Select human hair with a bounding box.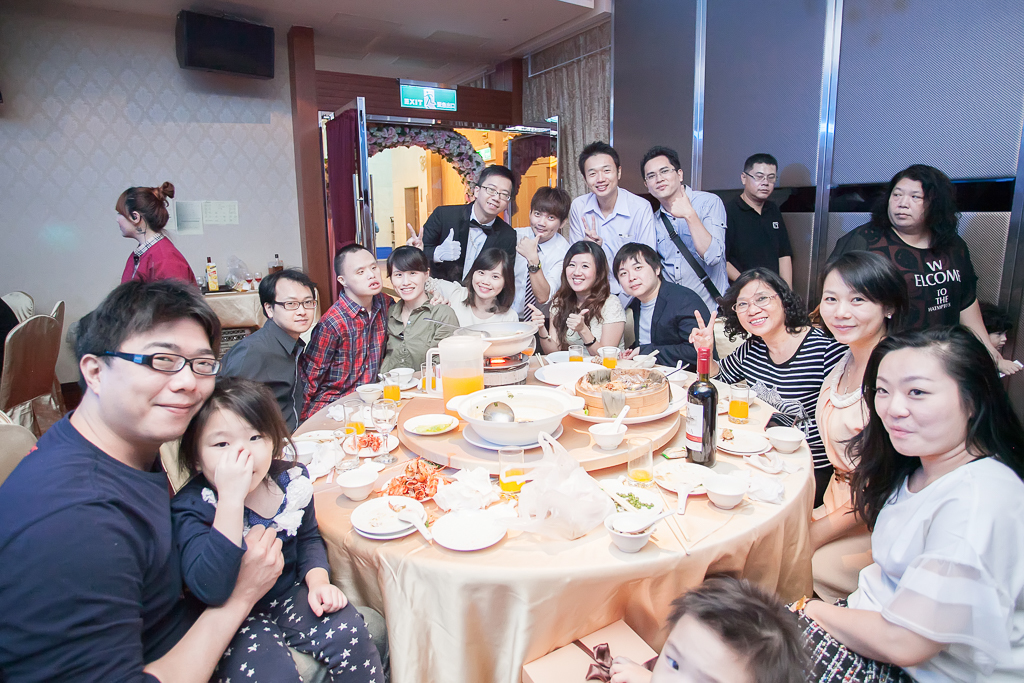
(x1=331, y1=242, x2=368, y2=290).
